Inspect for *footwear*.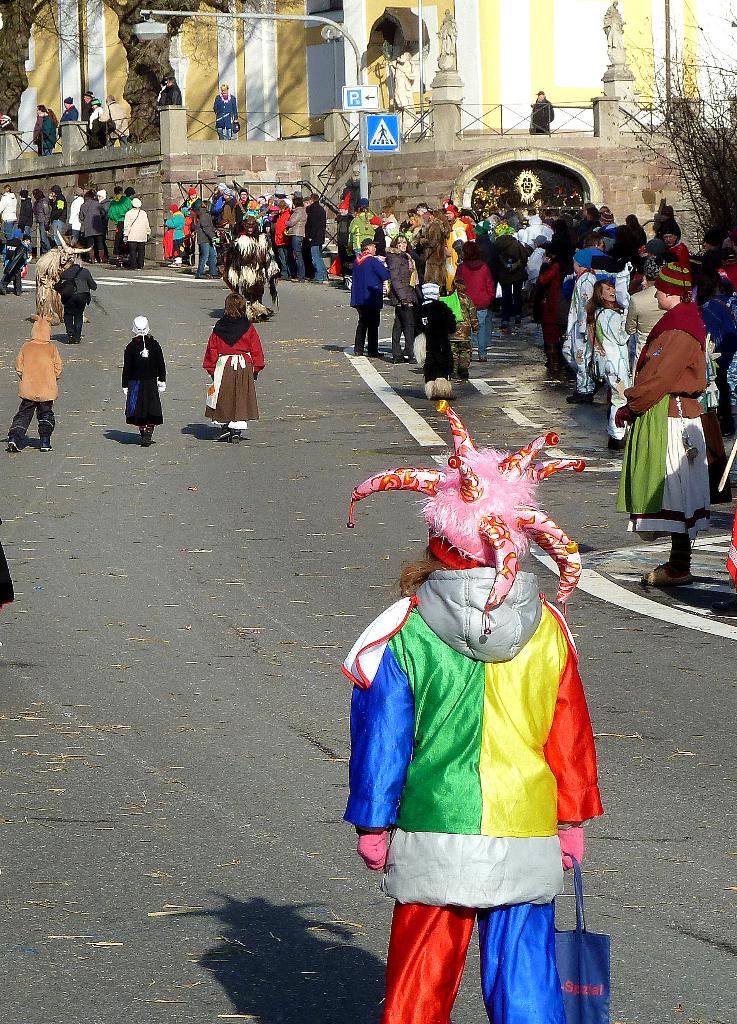
Inspection: (x1=718, y1=417, x2=733, y2=435).
